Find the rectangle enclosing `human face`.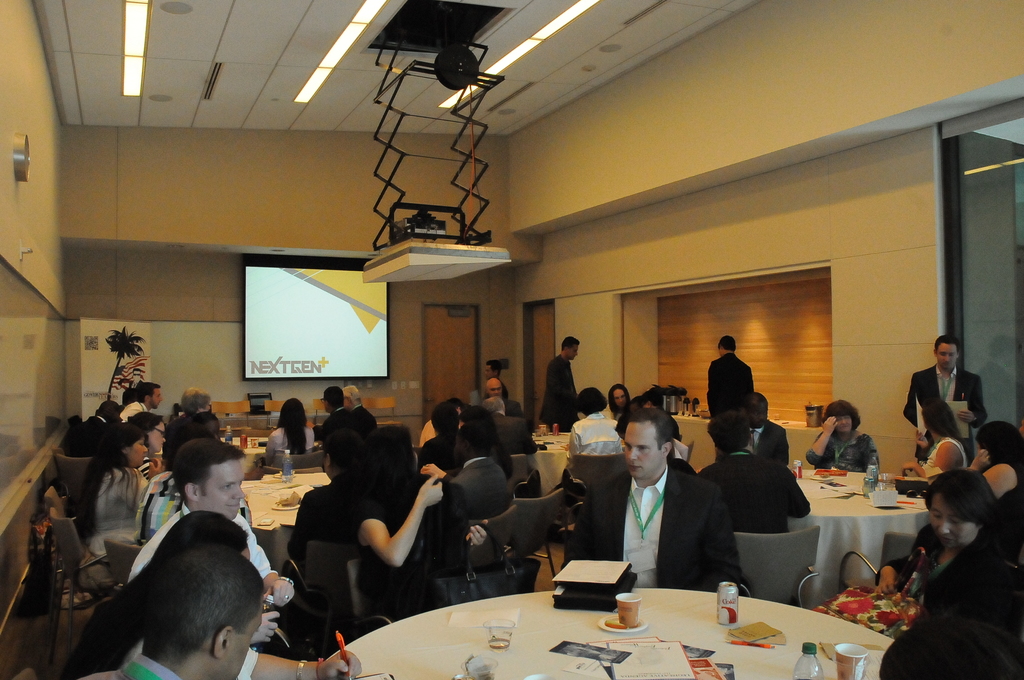
select_region(127, 438, 148, 464).
